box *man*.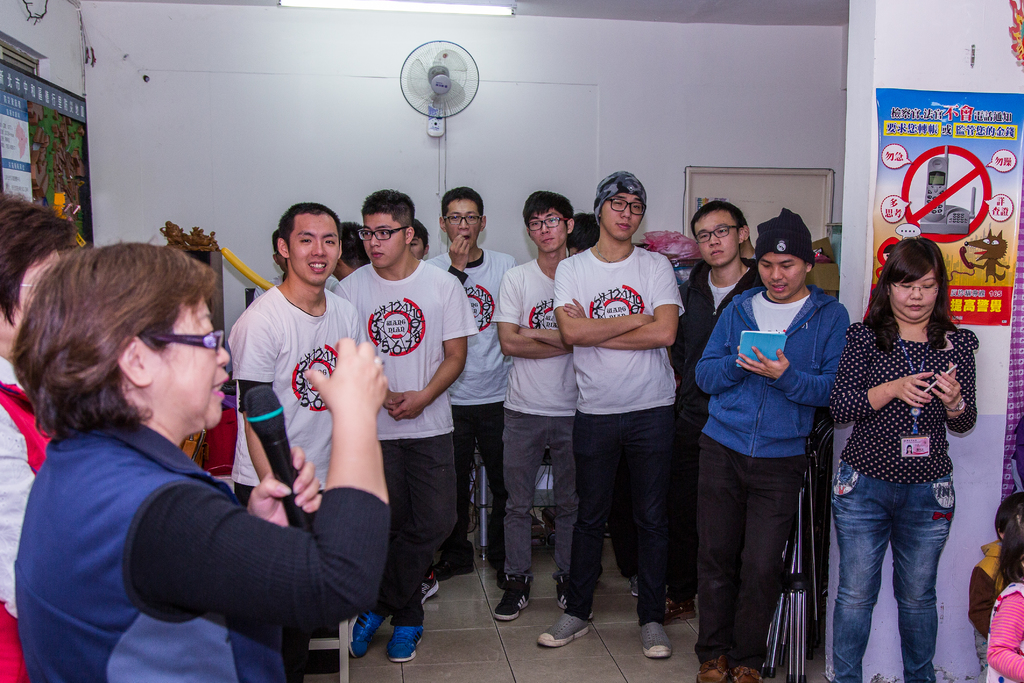
box=[335, 192, 475, 661].
